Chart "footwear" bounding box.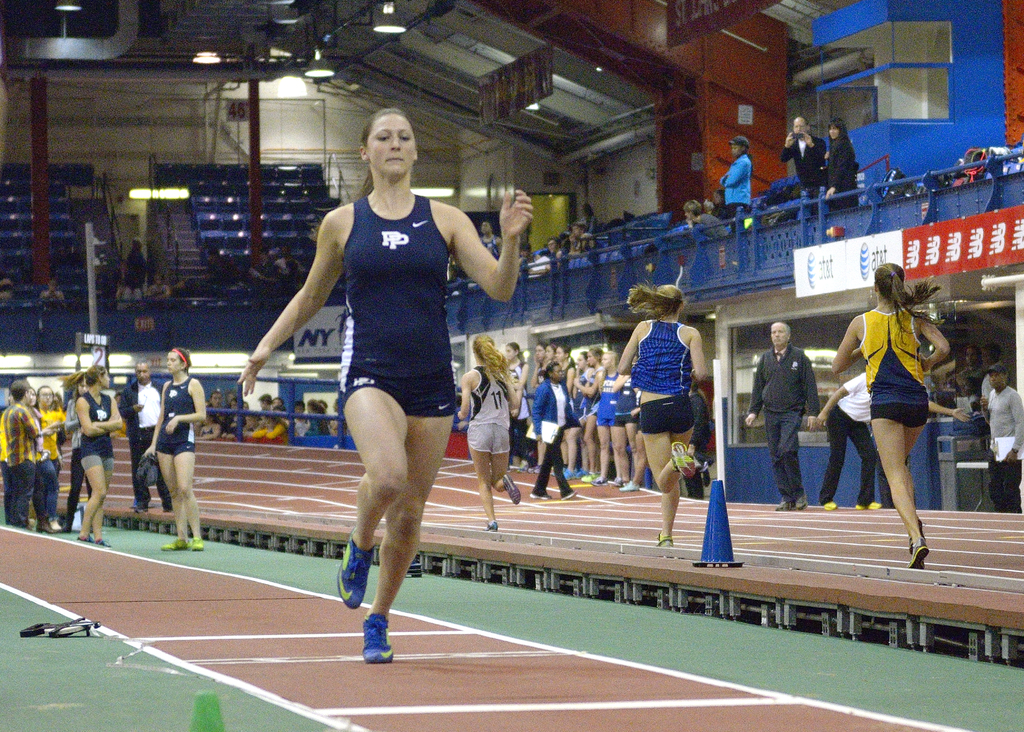
Charted: select_region(672, 439, 695, 477).
